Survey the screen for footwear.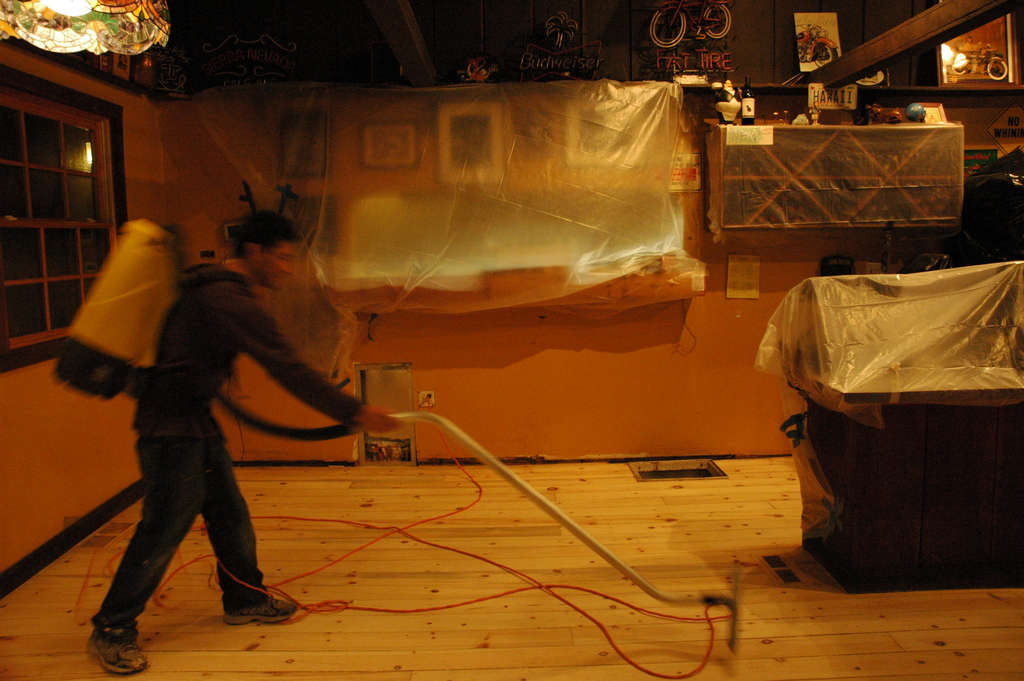
Survey found: detection(219, 594, 296, 623).
